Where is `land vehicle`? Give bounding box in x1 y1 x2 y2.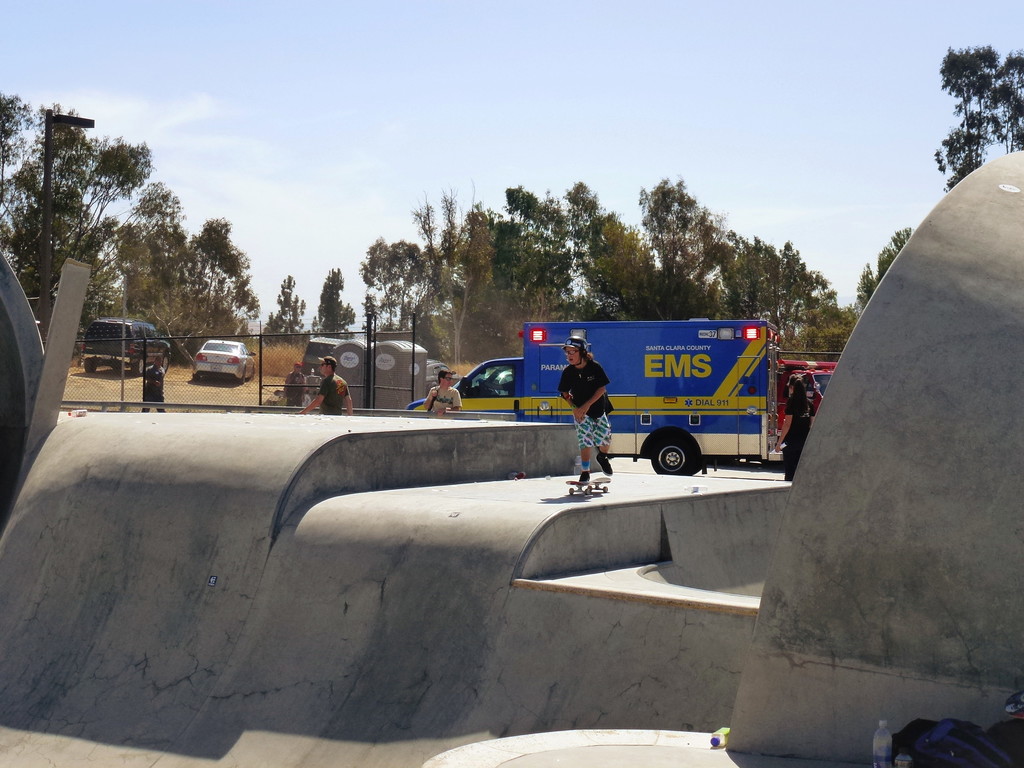
394 324 816 484.
